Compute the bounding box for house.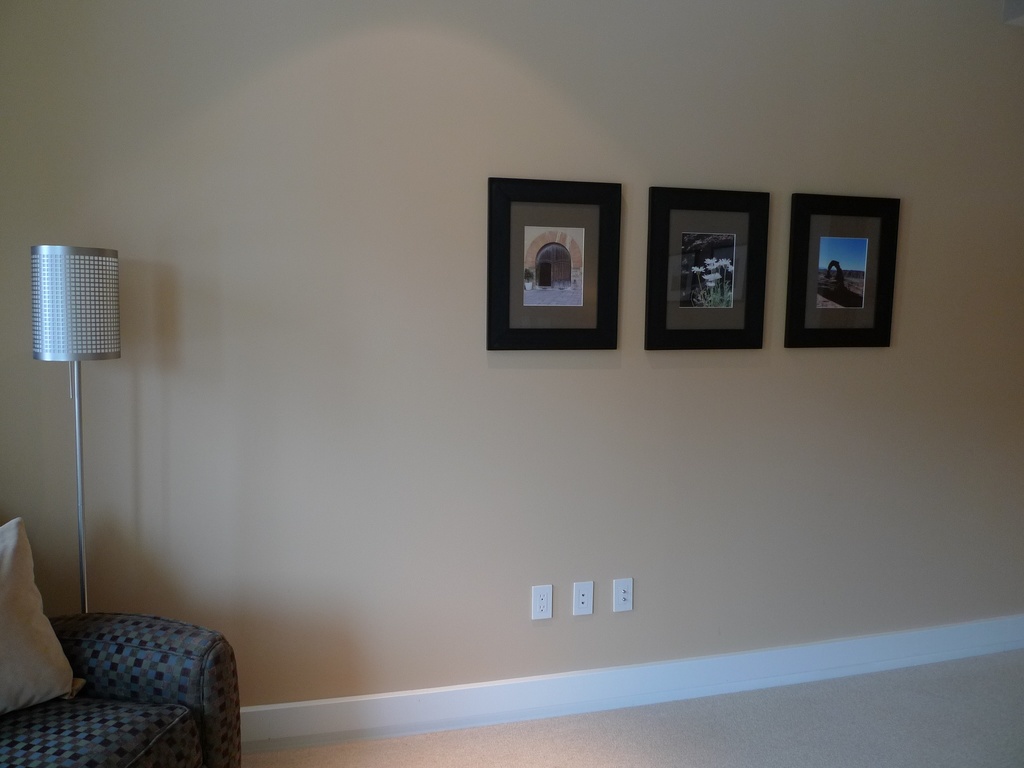
x1=0, y1=0, x2=1023, y2=767.
